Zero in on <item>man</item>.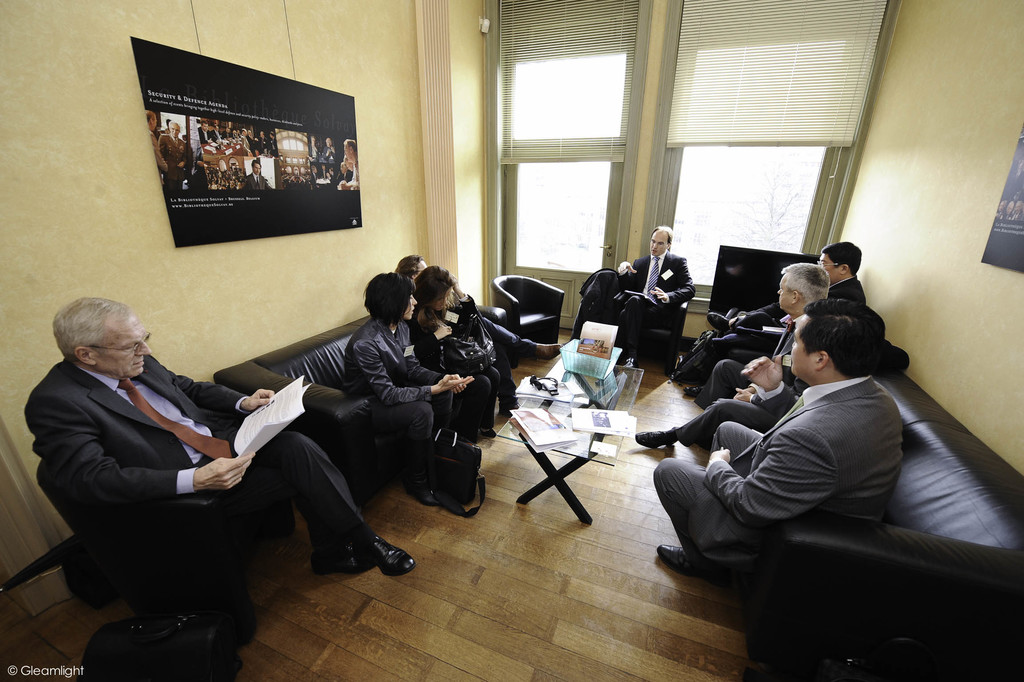
Zeroed in: (left=15, top=287, right=417, bottom=586).
